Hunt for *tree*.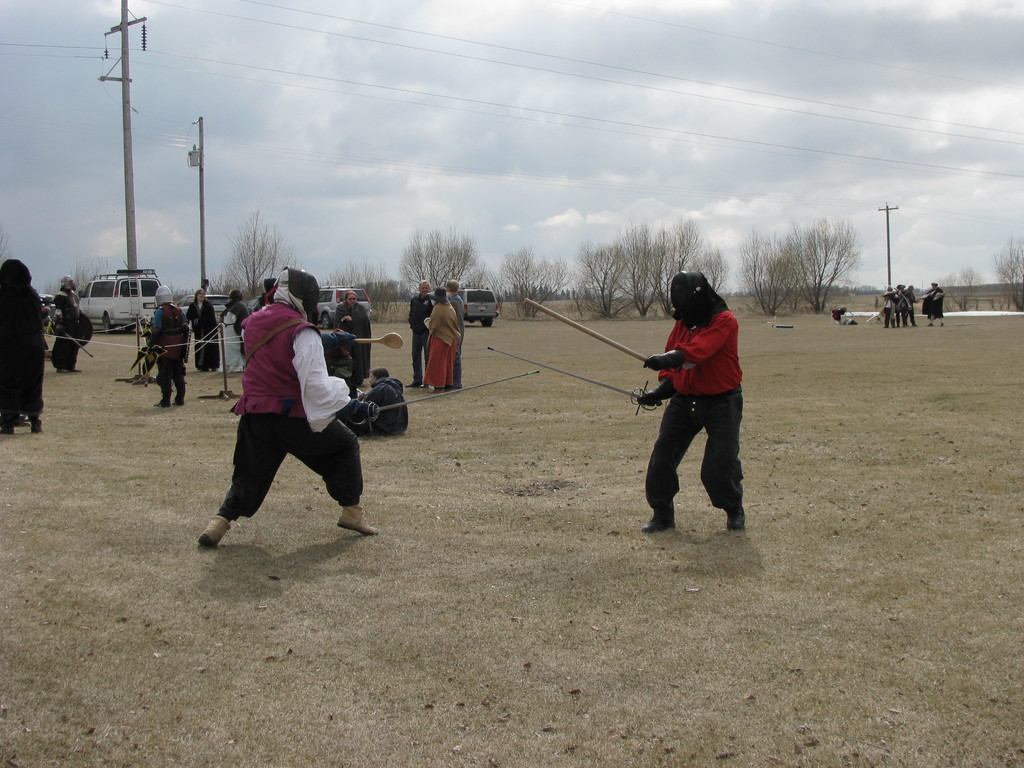
Hunted down at x1=540, y1=244, x2=570, y2=296.
